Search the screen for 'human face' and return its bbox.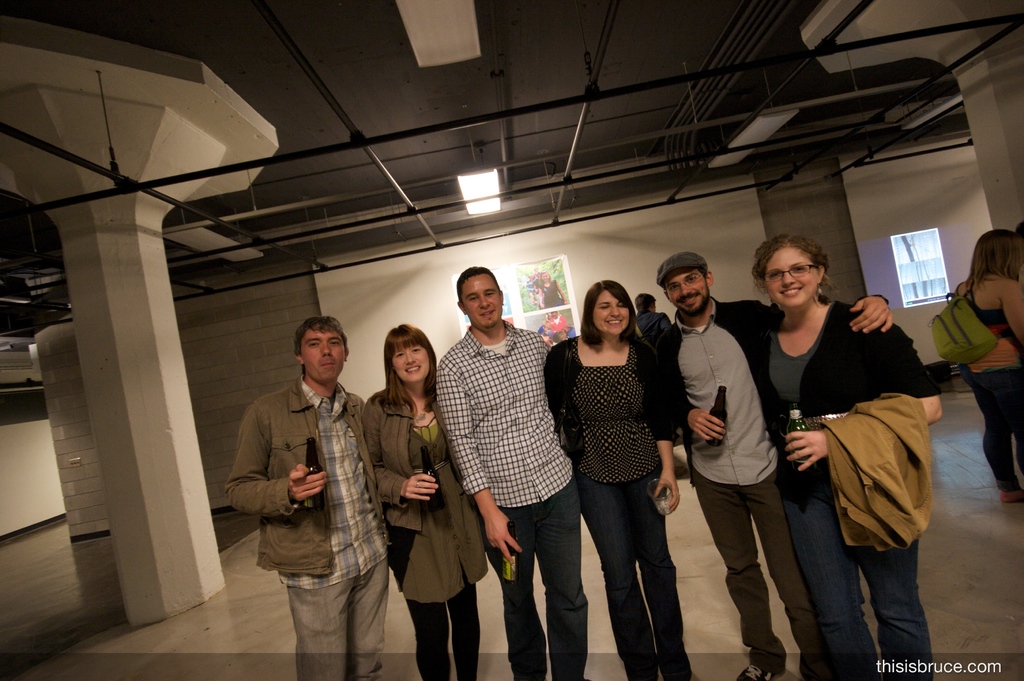
Found: [672, 271, 711, 313].
